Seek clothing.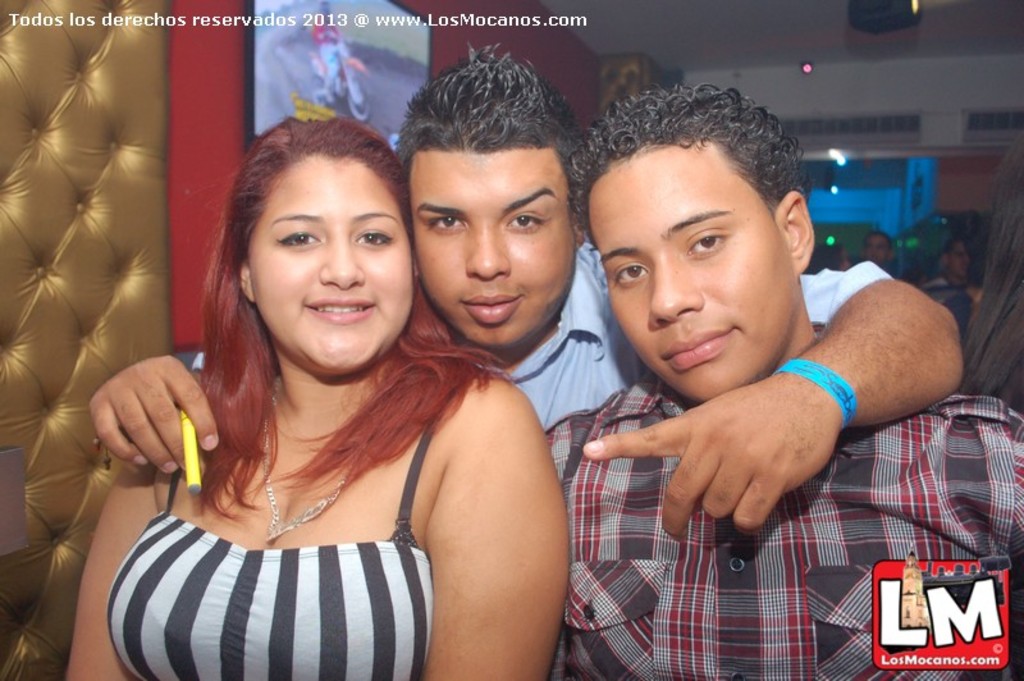
{"left": 104, "top": 417, "right": 433, "bottom": 677}.
